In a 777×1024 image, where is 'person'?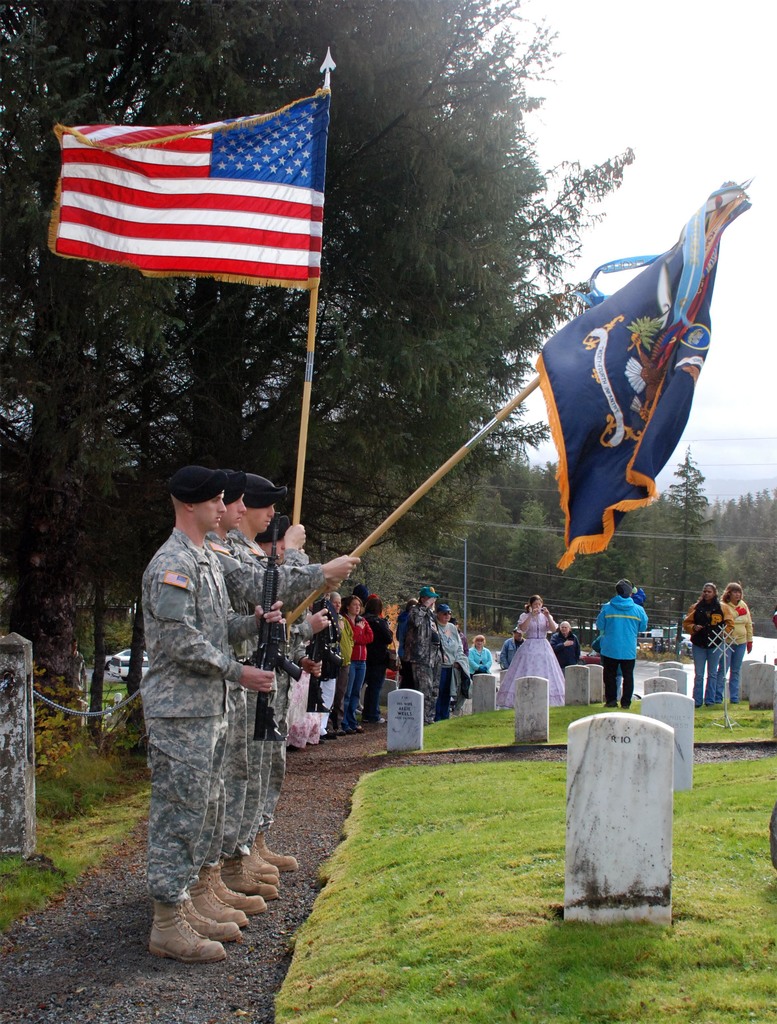
[680,577,722,706].
